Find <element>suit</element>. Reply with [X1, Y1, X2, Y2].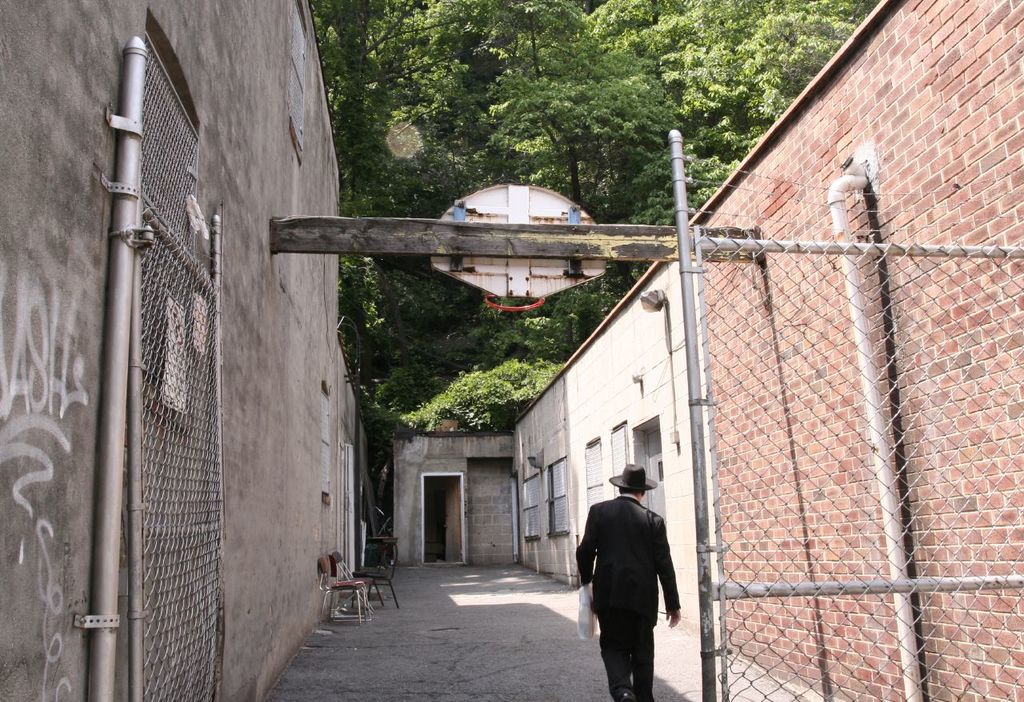
[575, 489, 678, 686].
